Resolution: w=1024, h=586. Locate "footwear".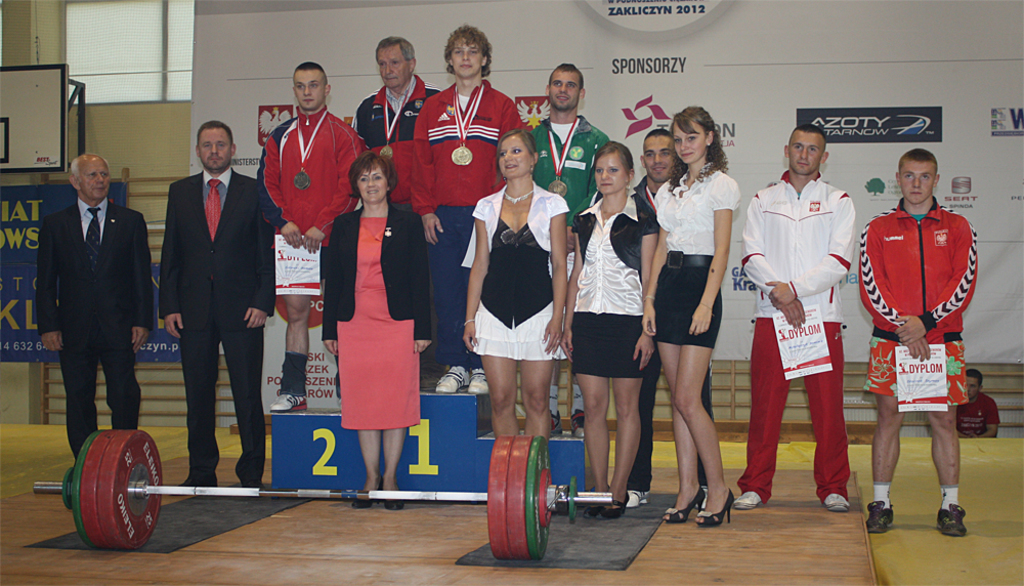
{"x1": 625, "y1": 483, "x2": 649, "y2": 507}.
